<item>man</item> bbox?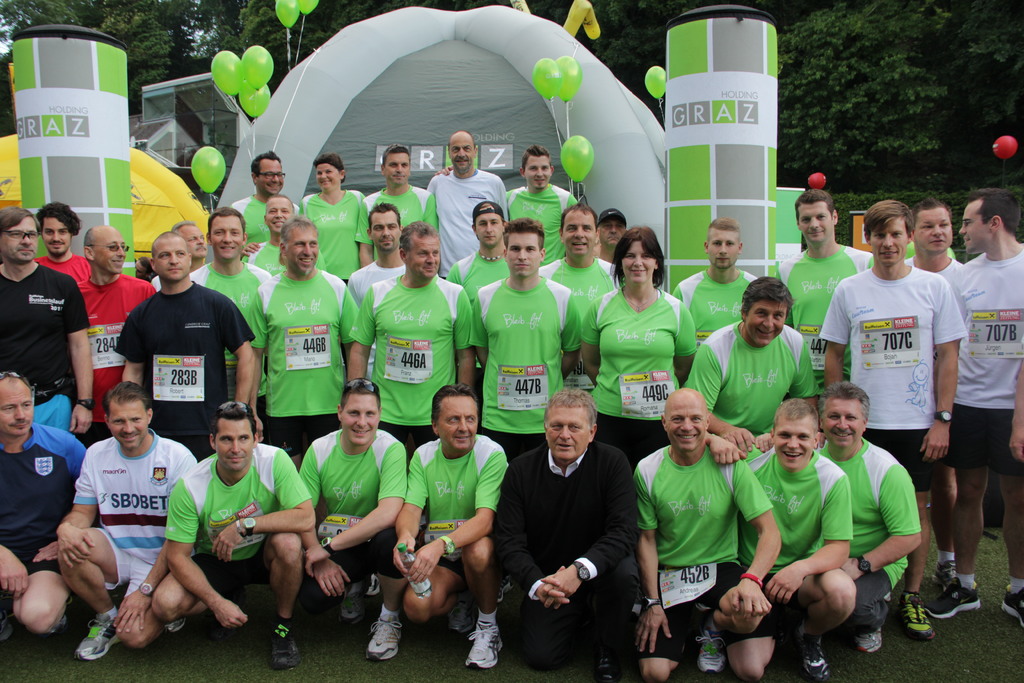
463 219 586 460
